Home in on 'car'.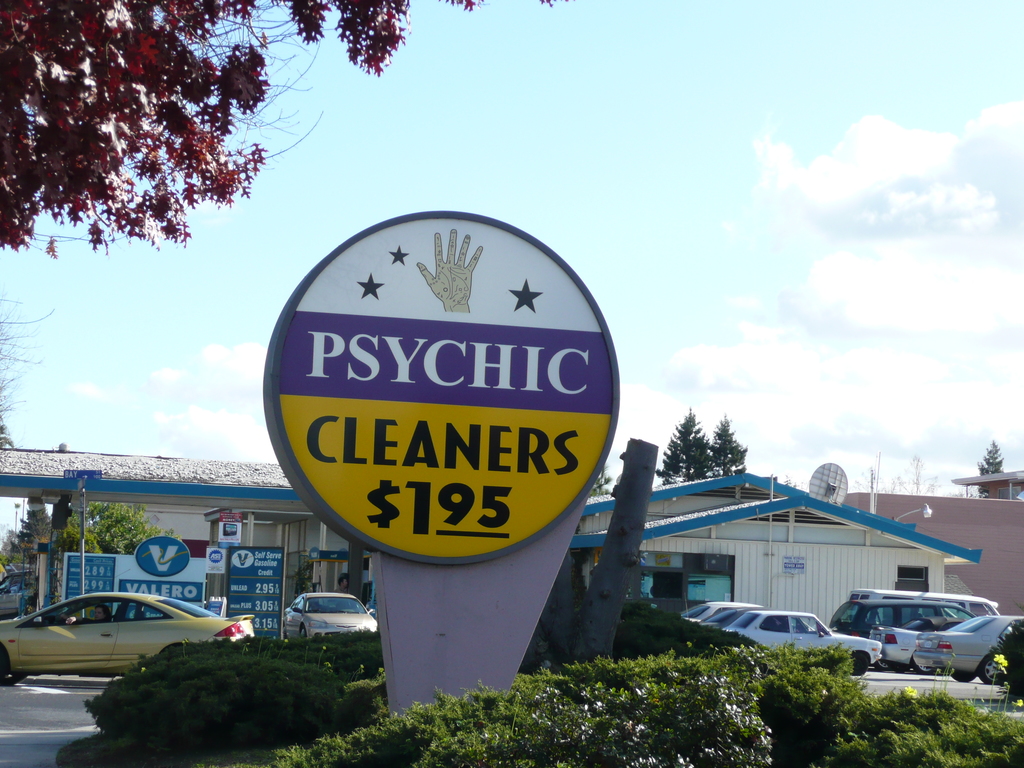
Homed in at x1=285 y1=585 x2=380 y2=637.
